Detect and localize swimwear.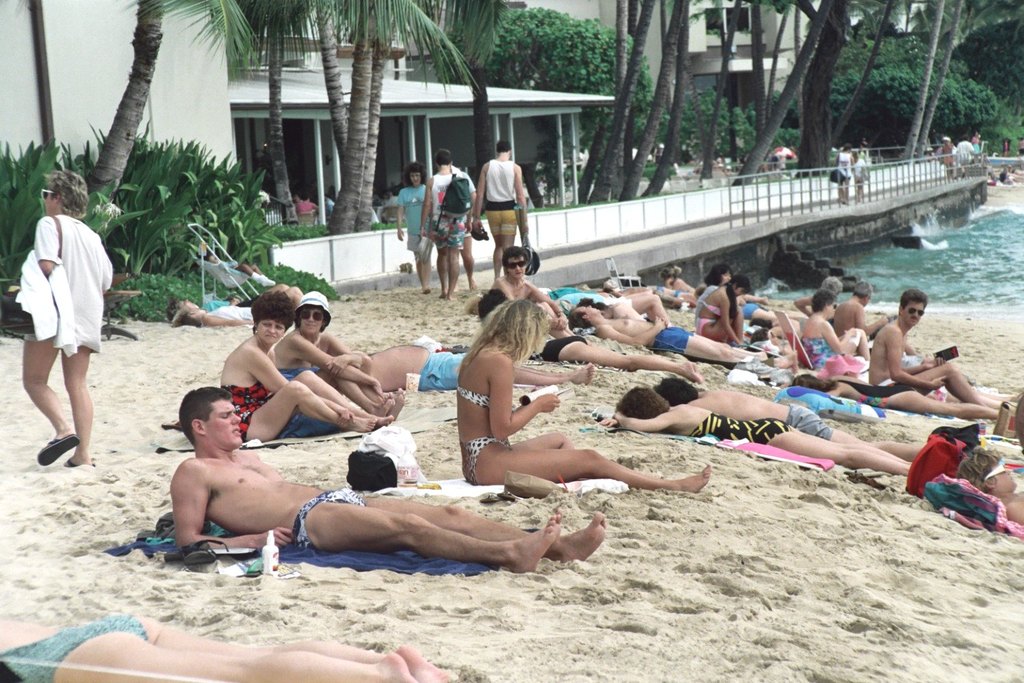
Localized at x1=278 y1=365 x2=319 y2=380.
